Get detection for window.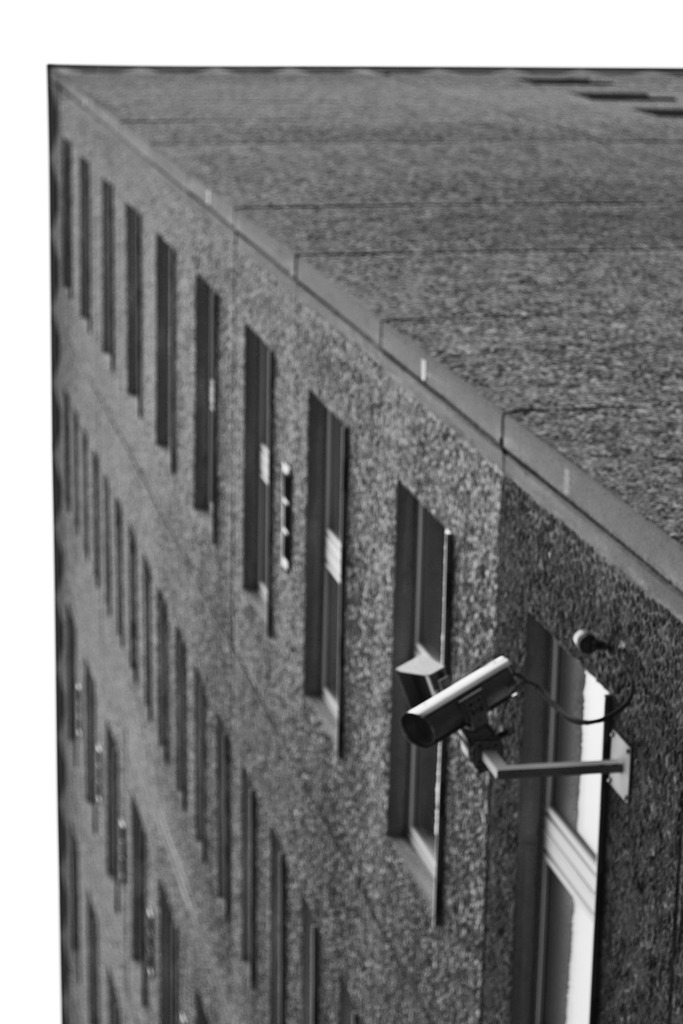
Detection: 243, 323, 271, 641.
